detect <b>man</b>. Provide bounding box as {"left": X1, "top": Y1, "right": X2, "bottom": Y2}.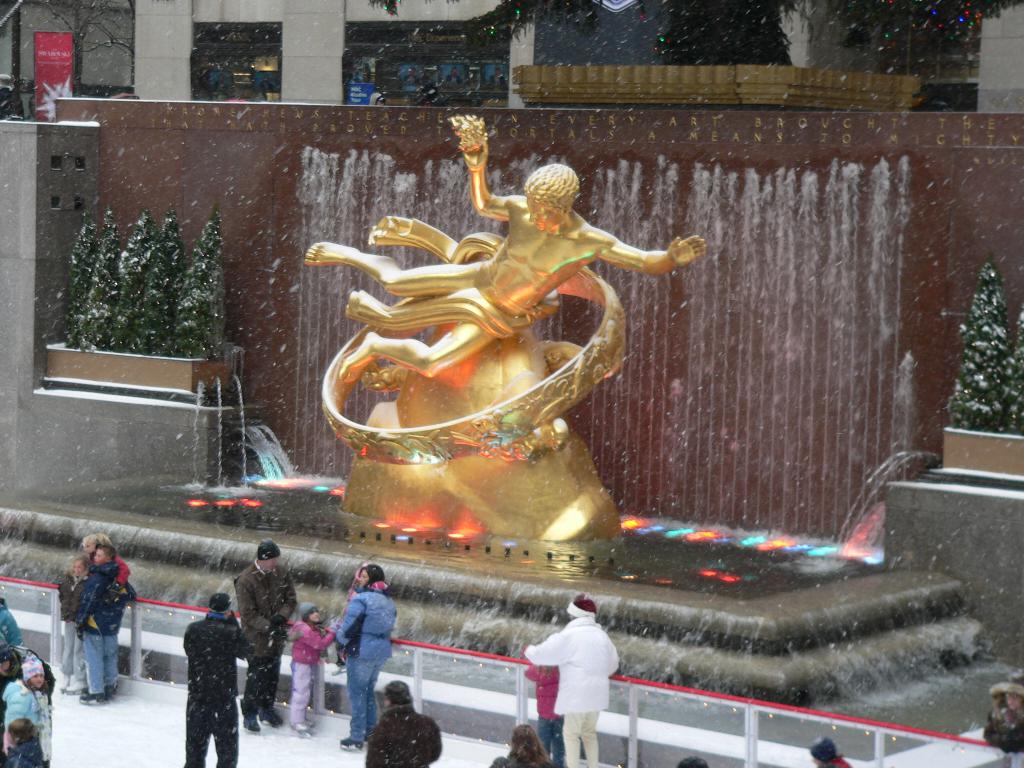
{"left": 182, "top": 595, "right": 253, "bottom": 767}.
